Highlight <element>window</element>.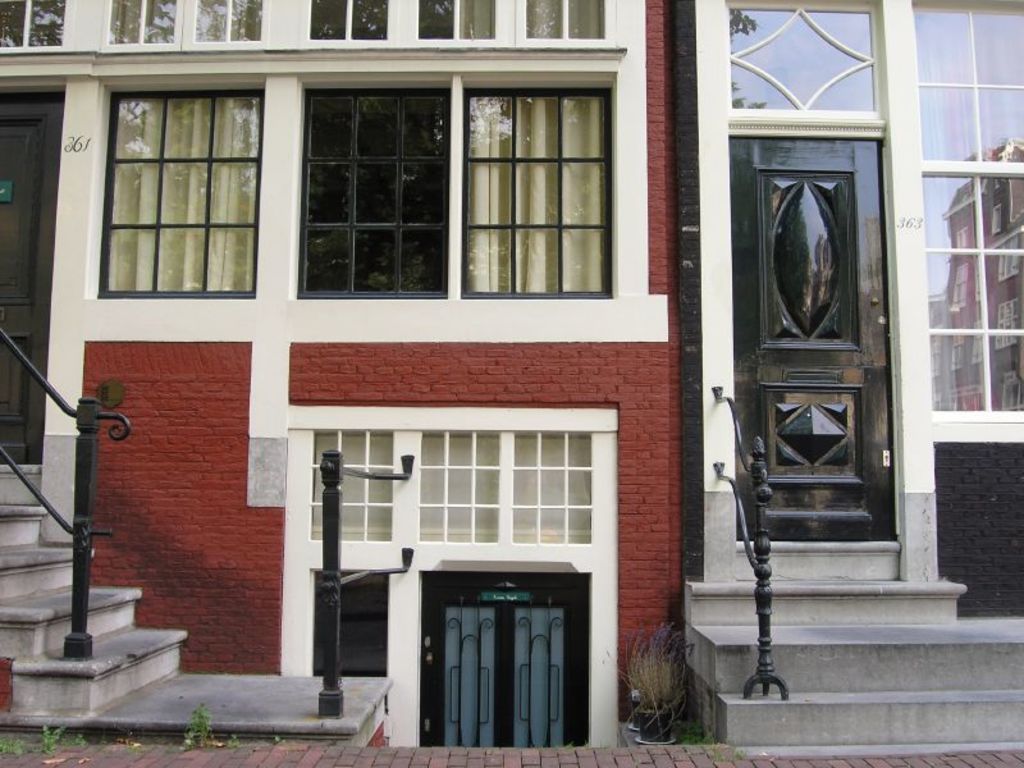
Highlighted region: bbox(909, 0, 1023, 442).
